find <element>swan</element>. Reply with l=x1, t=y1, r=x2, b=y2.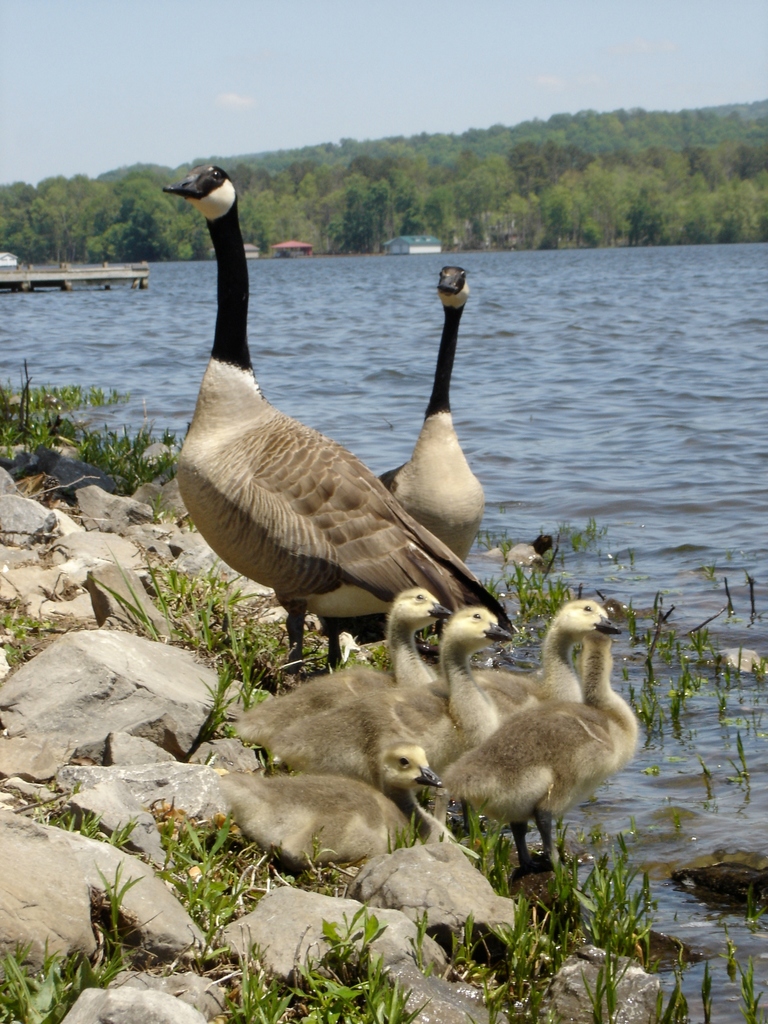
l=255, t=605, r=504, b=792.
